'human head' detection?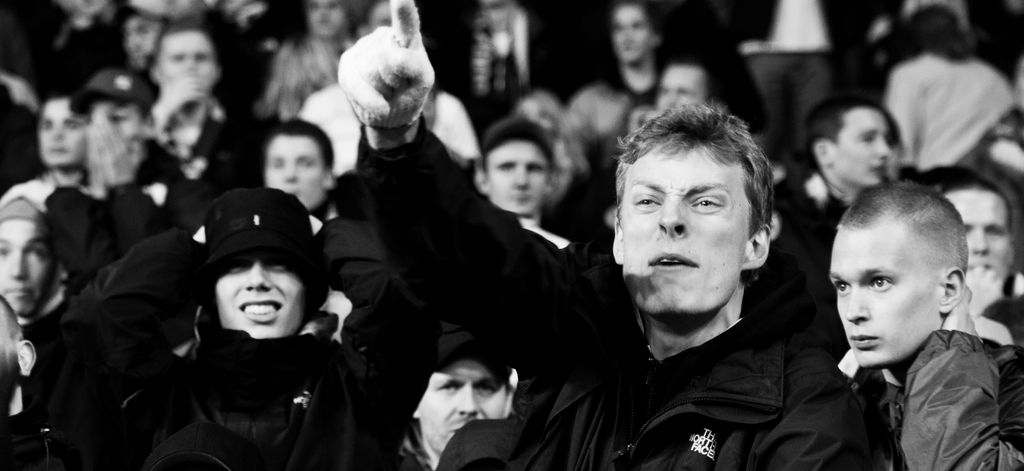
[824, 183, 971, 372]
